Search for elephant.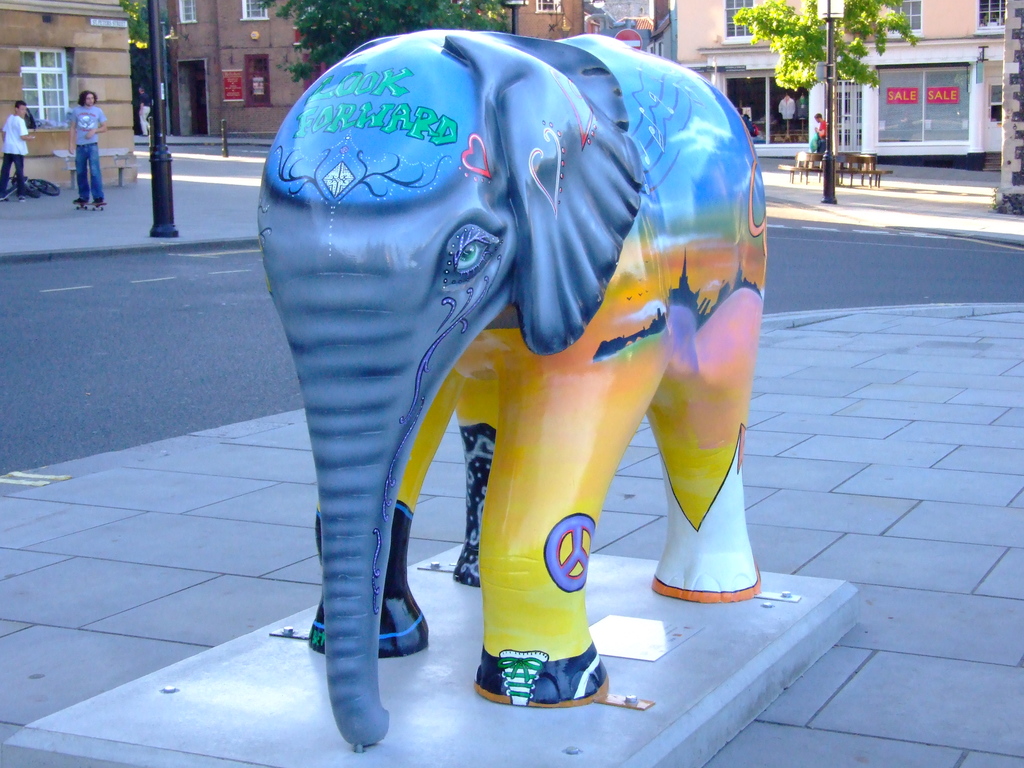
Found at x1=248, y1=29, x2=765, y2=749.
